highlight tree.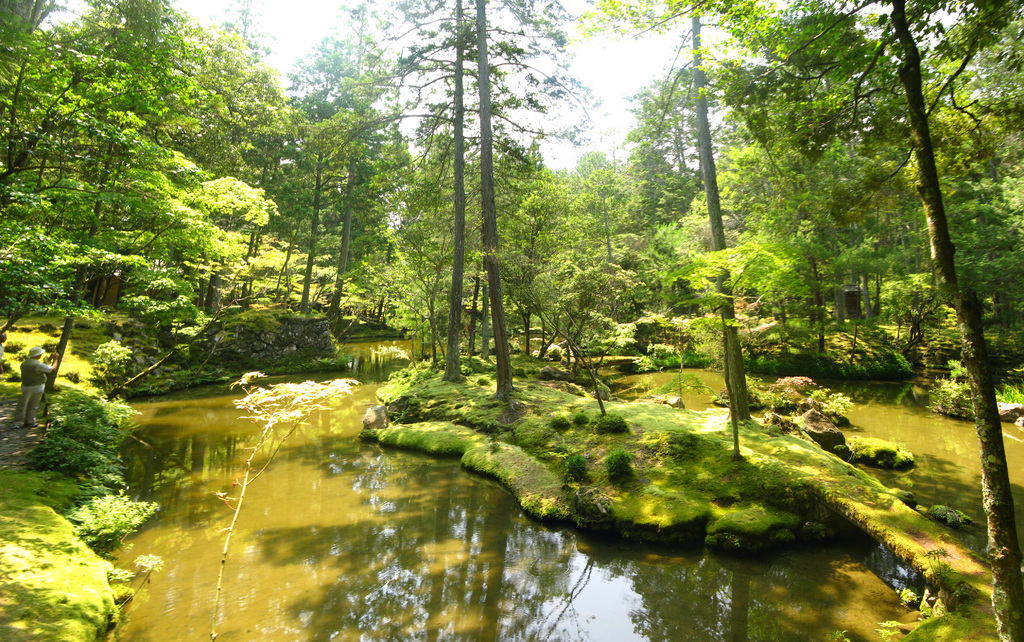
Highlighted region: (566, 0, 799, 418).
